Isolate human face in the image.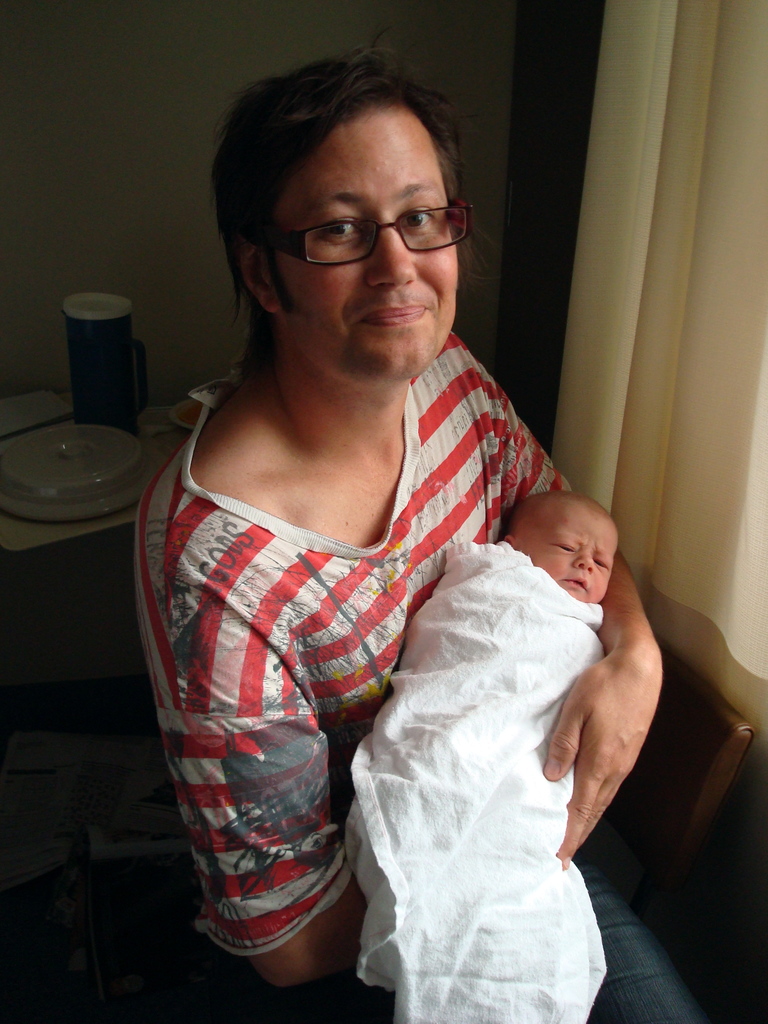
Isolated region: <region>522, 512, 617, 603</region>.
